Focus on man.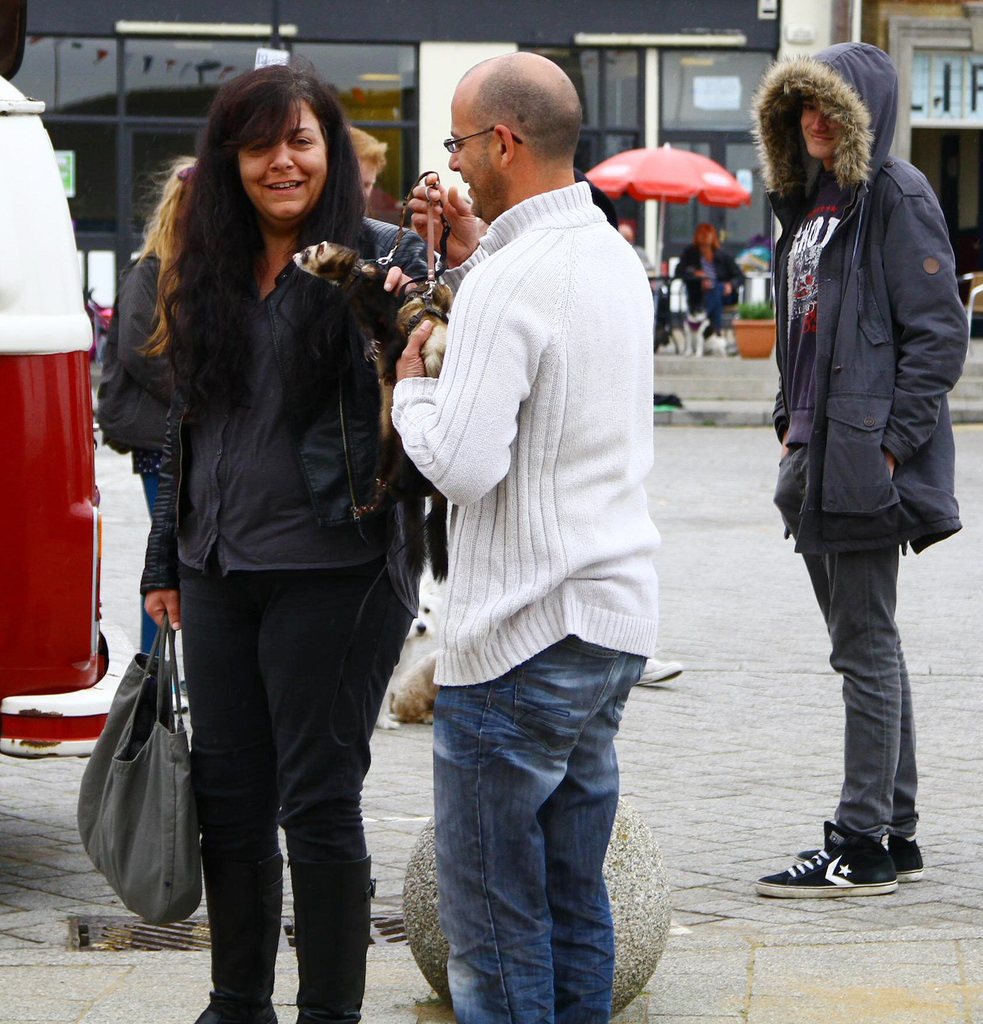
Focused at pyautogui.locateOnScreen(753, 39, 967, 900).
